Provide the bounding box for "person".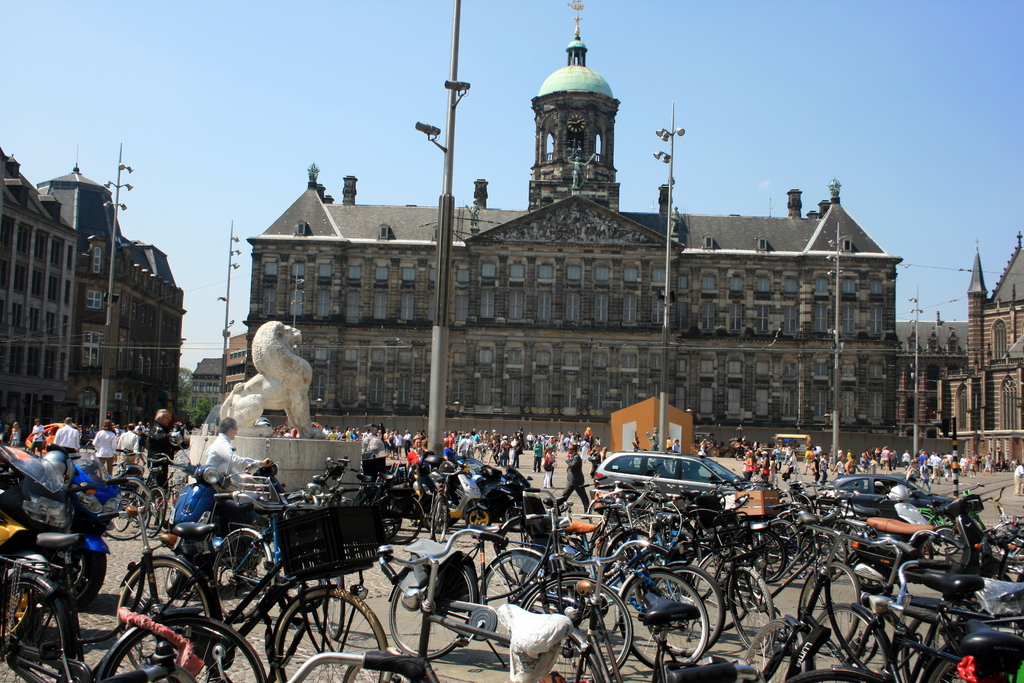
[93,423,118,474].
